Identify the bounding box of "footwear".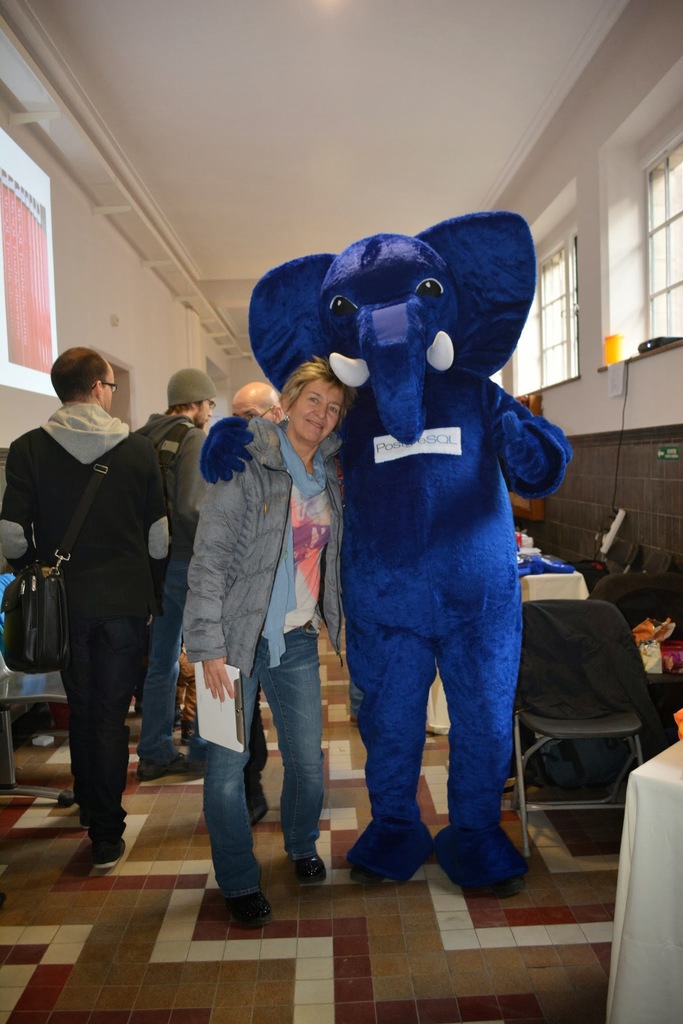
x1=244, y1=781, x2=265, y2=825.
